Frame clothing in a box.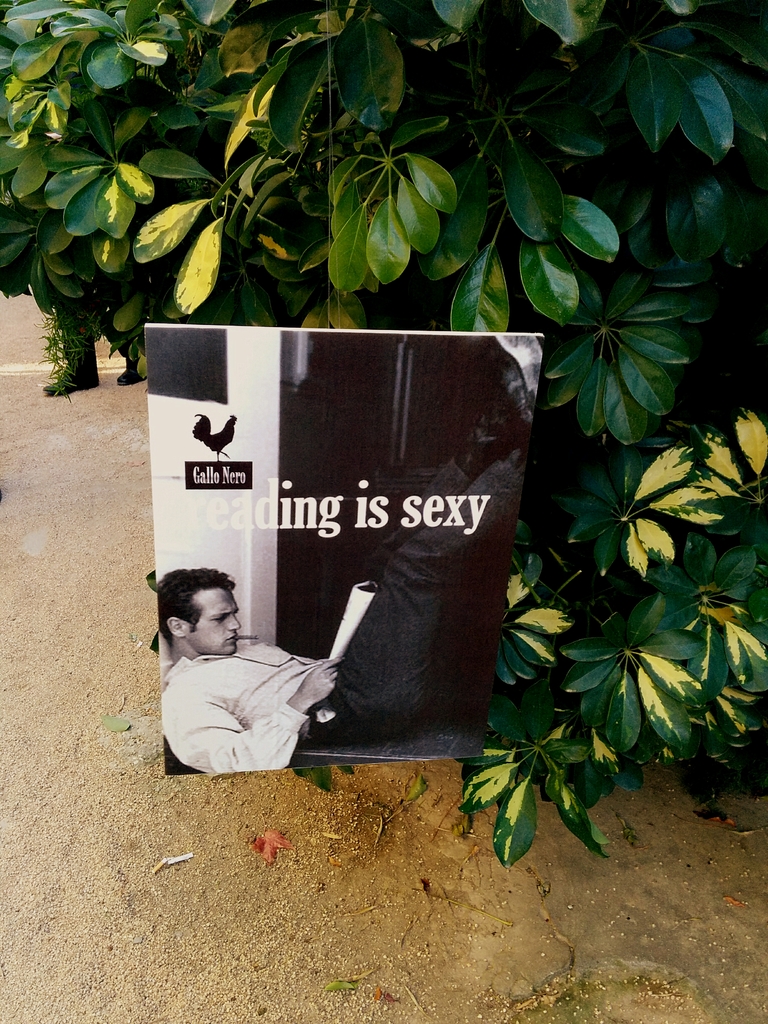
region(154, 449, 527, 781).
